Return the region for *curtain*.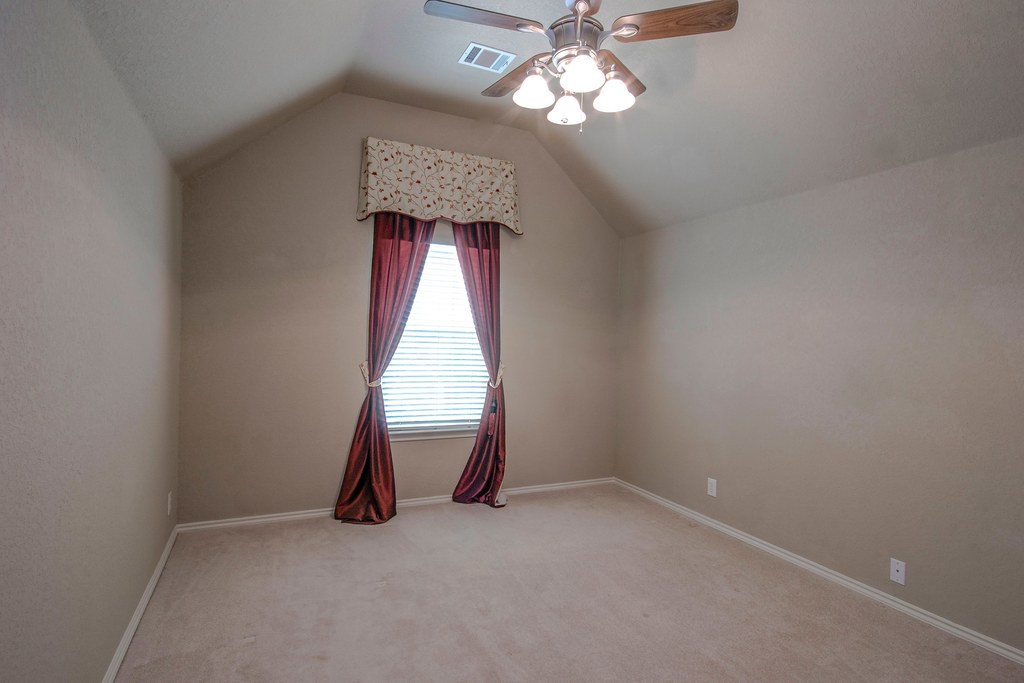
(328, 214, 436, 524).
